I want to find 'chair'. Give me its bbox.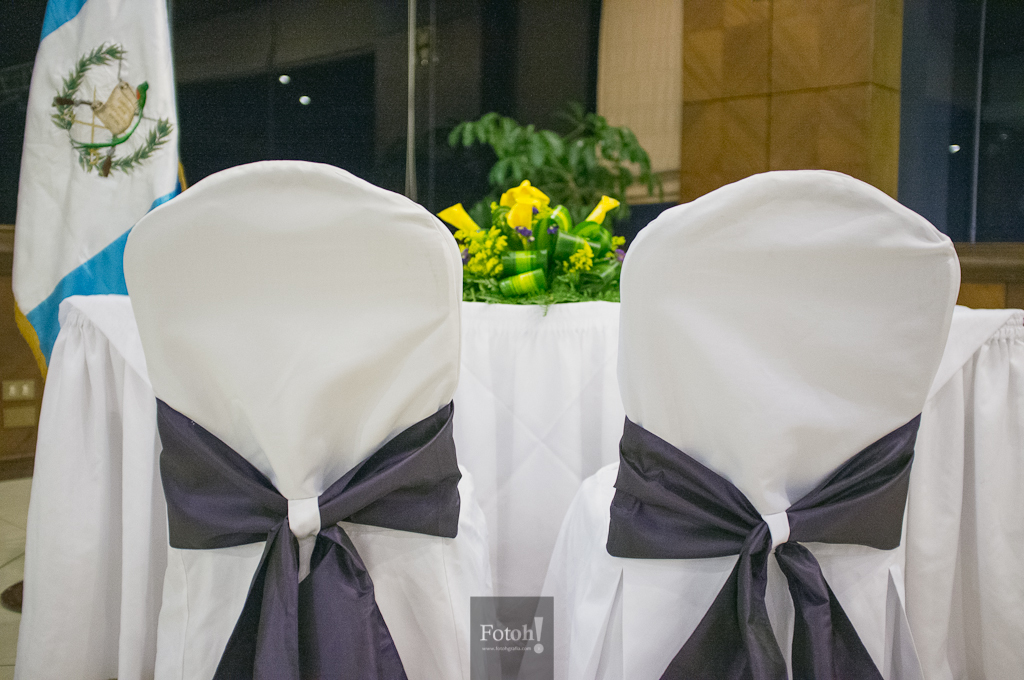
detection(509, 169, 962, 679).
